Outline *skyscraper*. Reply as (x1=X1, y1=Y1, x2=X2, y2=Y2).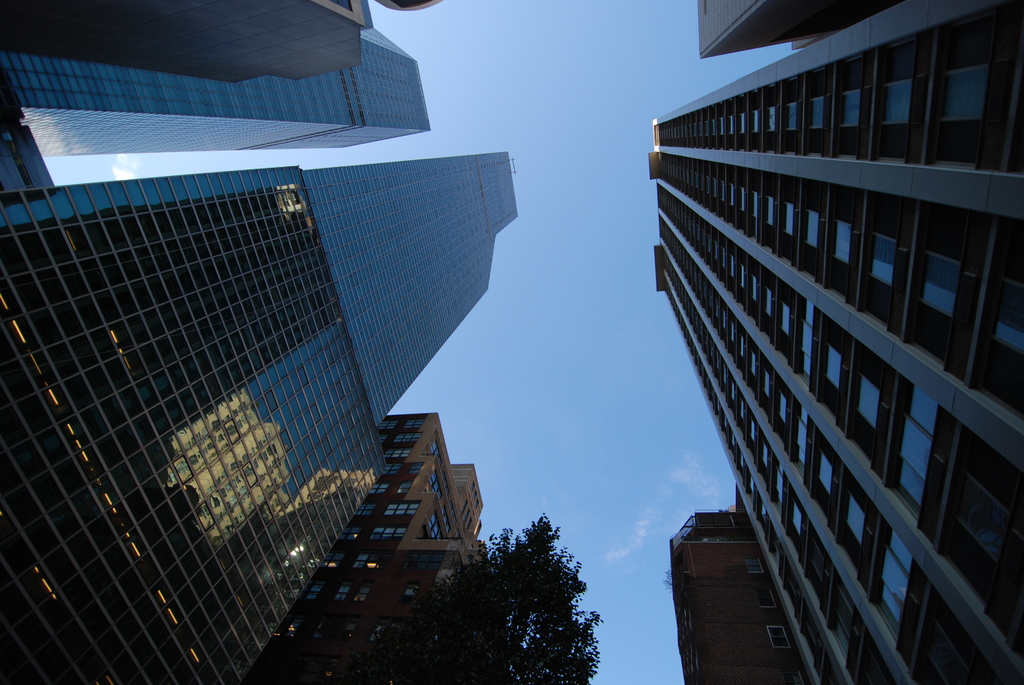
(x1=693, y1=0, x2=902, y2=79).
